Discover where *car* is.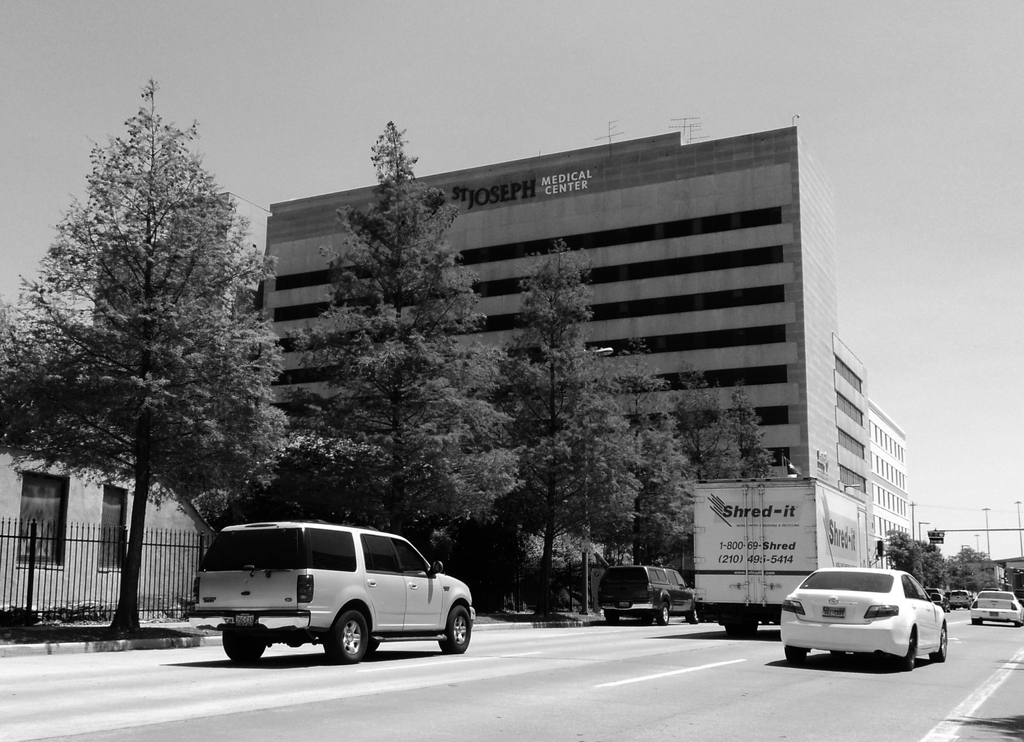
Discovered at detection(760, 566, 938, 677).
